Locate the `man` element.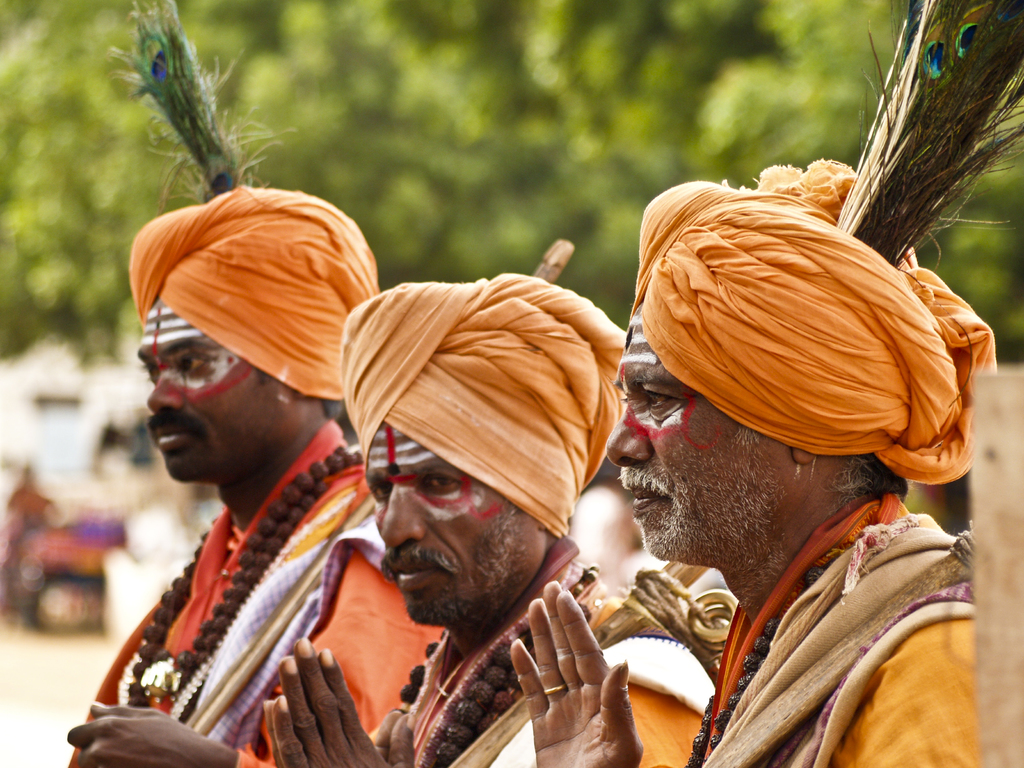
Element bbox: region(504, 165, 1023, 767).
